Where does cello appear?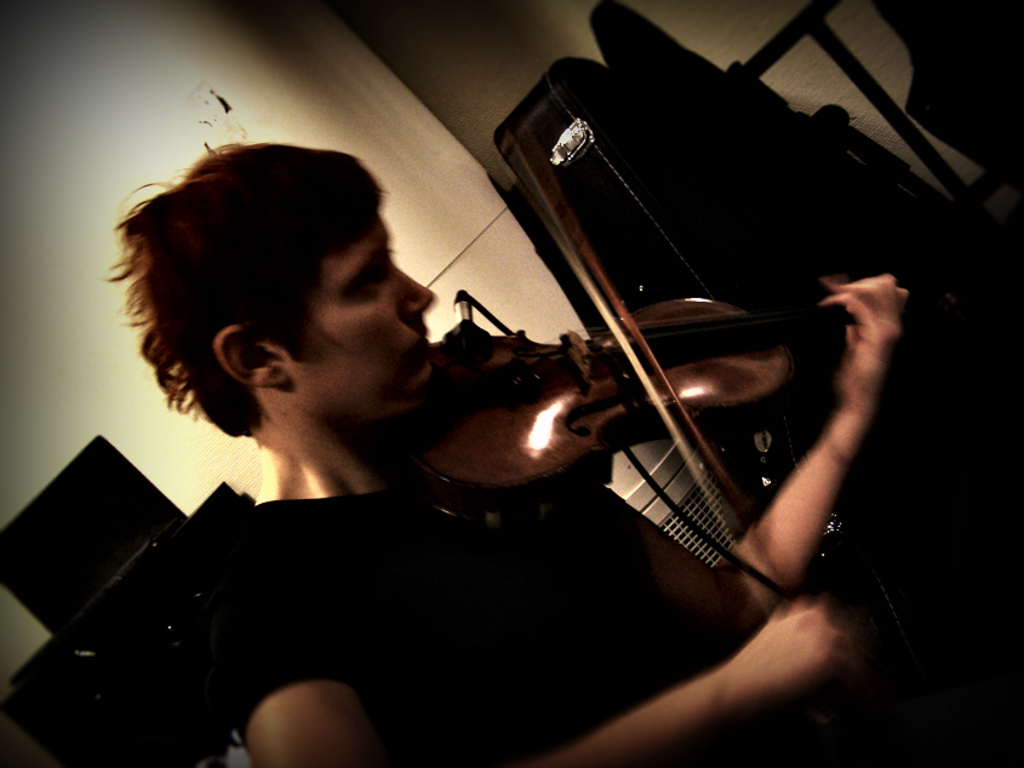
Appears at bbox=(400, 133, 959, 621).
